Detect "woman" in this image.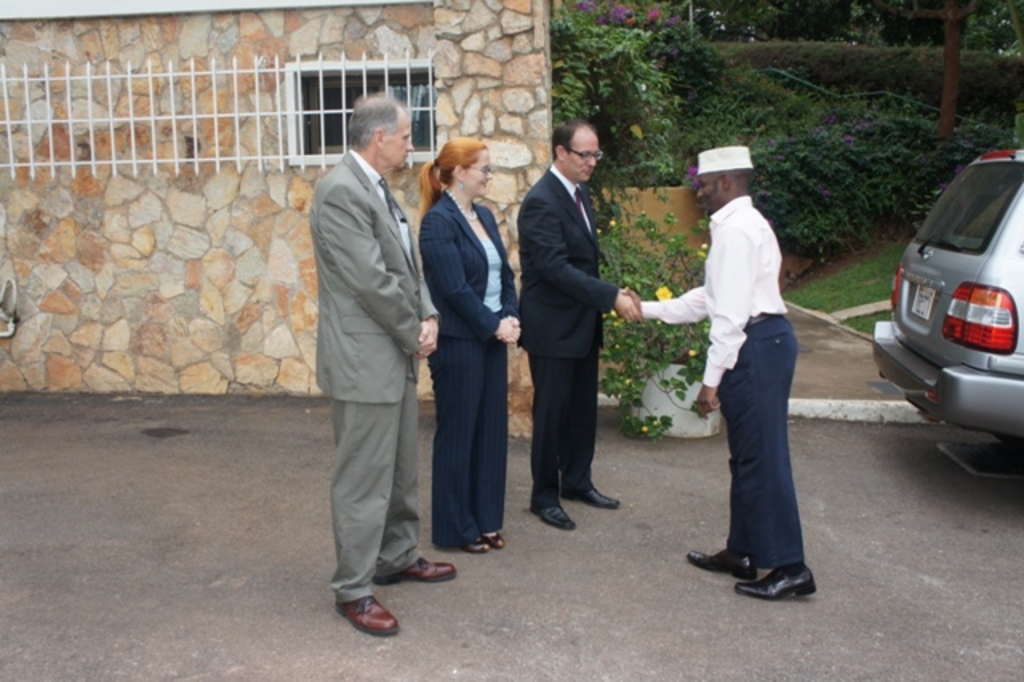
Detection: rect(416, 141, 530, 551).
